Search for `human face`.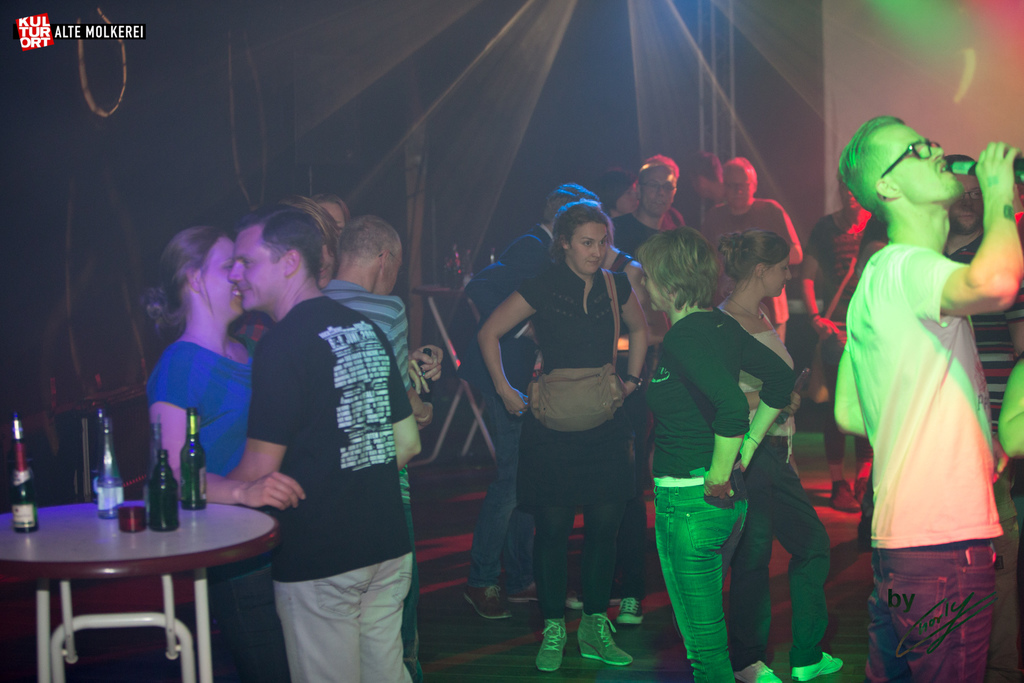
Found at [x1=637, y1=268, x2=676, y2=317].
